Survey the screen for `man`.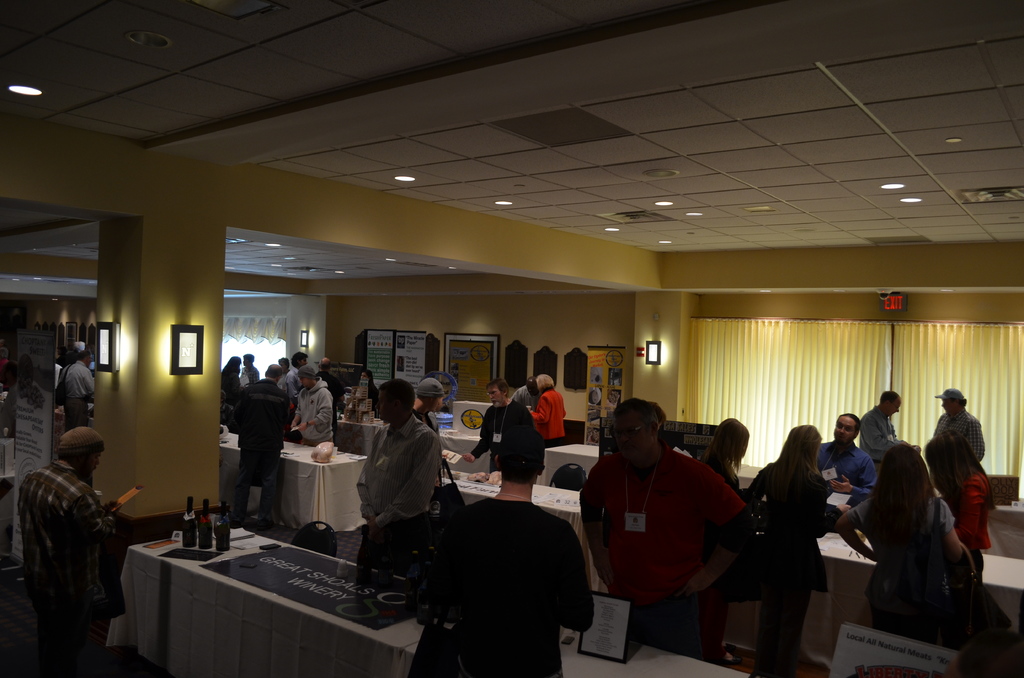
Survey found: 509 366 540 407.
